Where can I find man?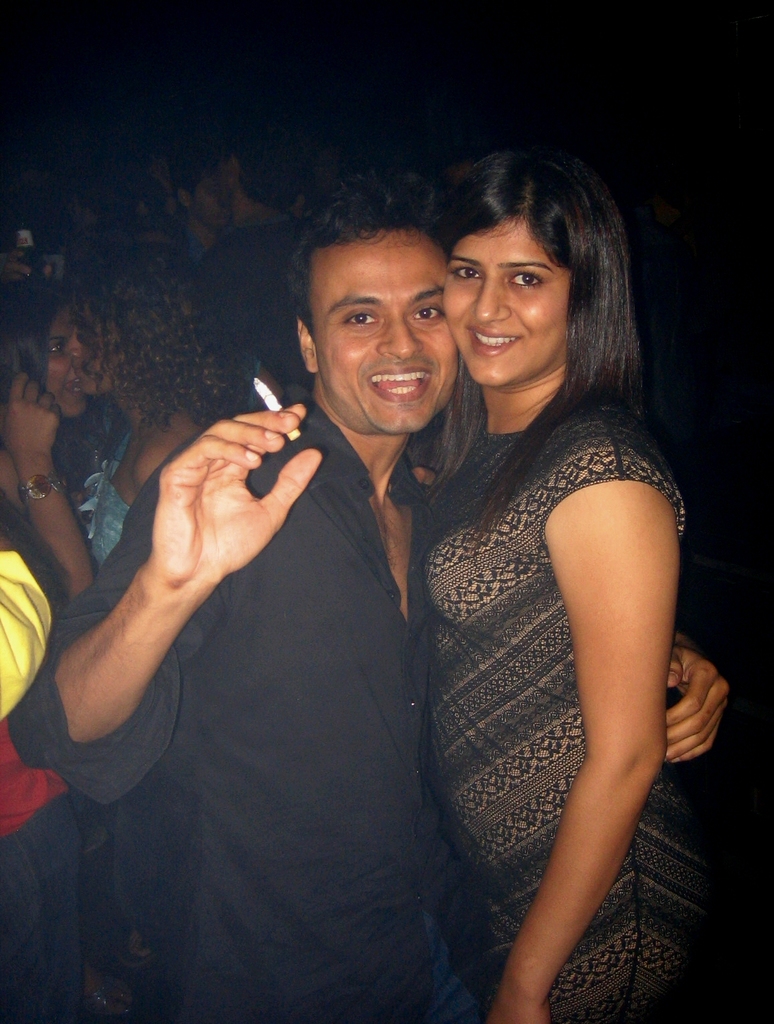
You can find it at (7,181,730,1023).
